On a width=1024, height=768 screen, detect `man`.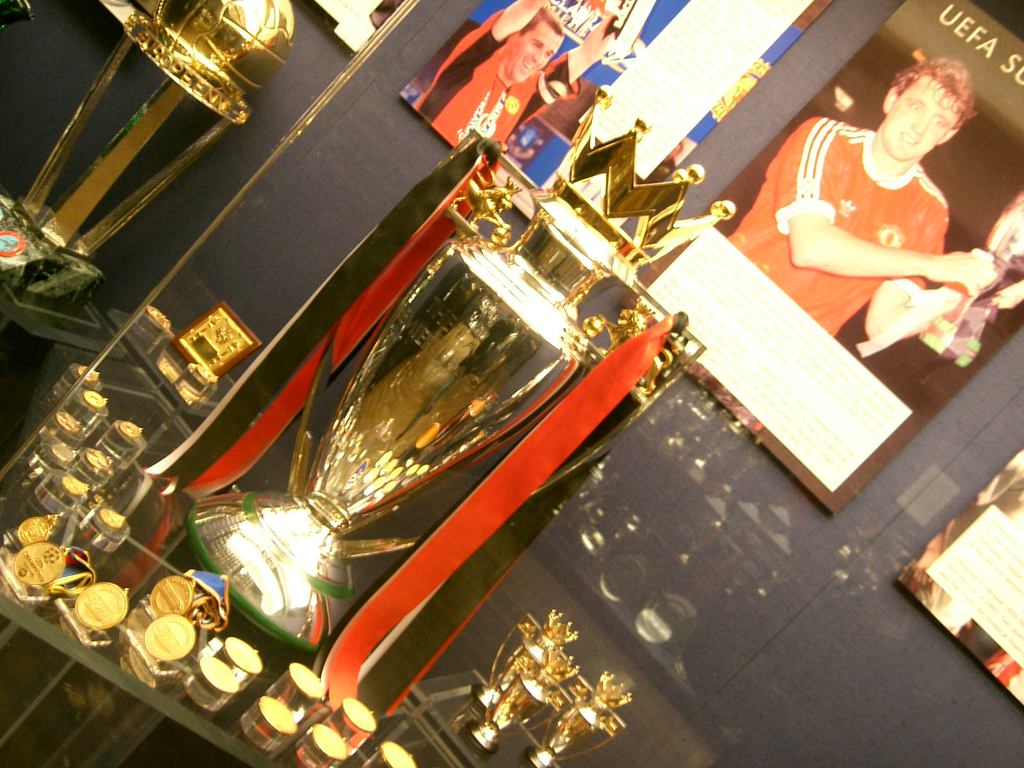
BBox(402, 0, 629, 163).
